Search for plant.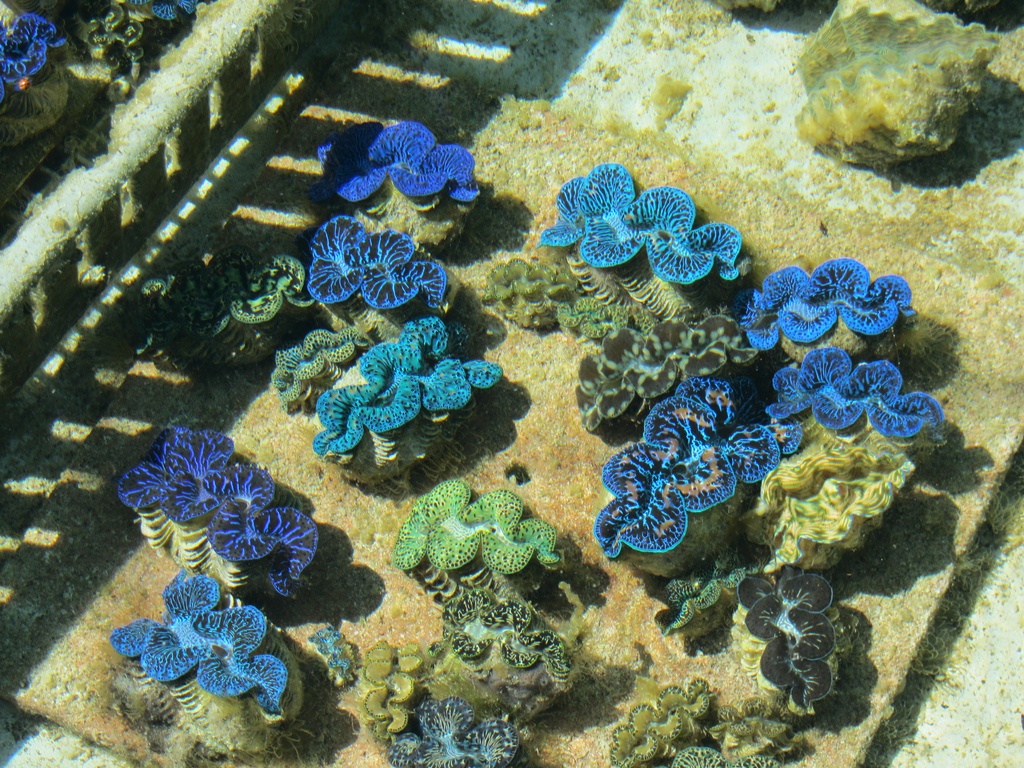
Found at x1=708, y1=244, x2=929, y2=347.
